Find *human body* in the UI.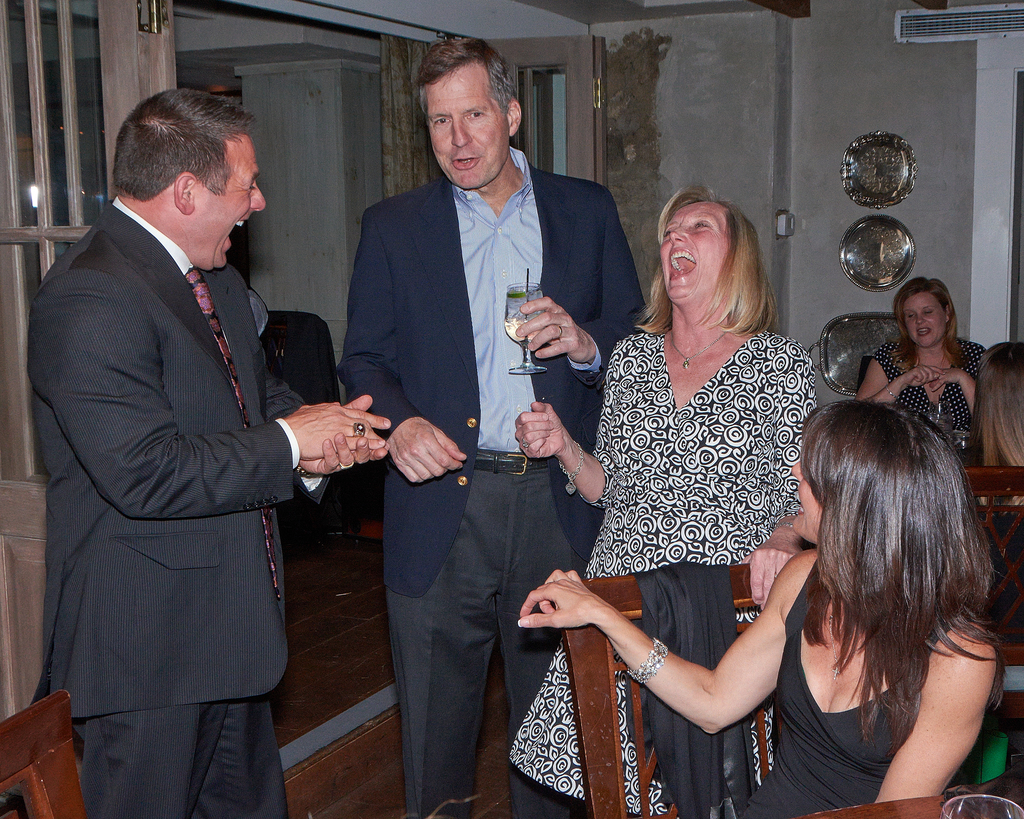
UI element at (852,337,1010,461).
